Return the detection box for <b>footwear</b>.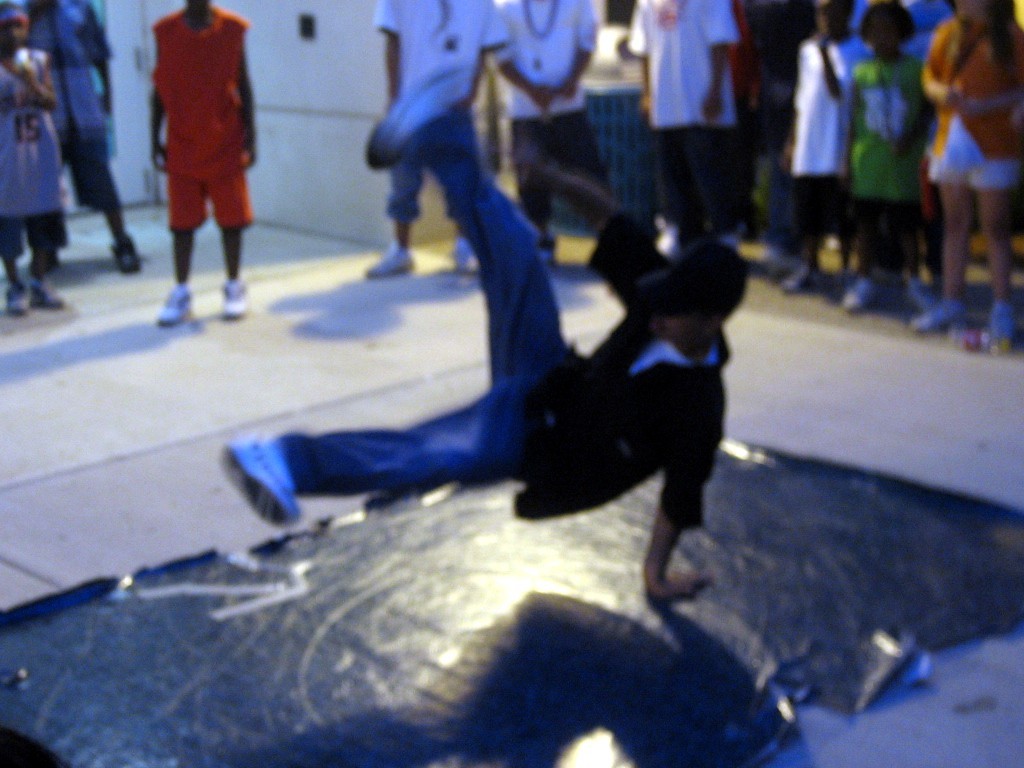
rect(3, 286, 24, 322).
